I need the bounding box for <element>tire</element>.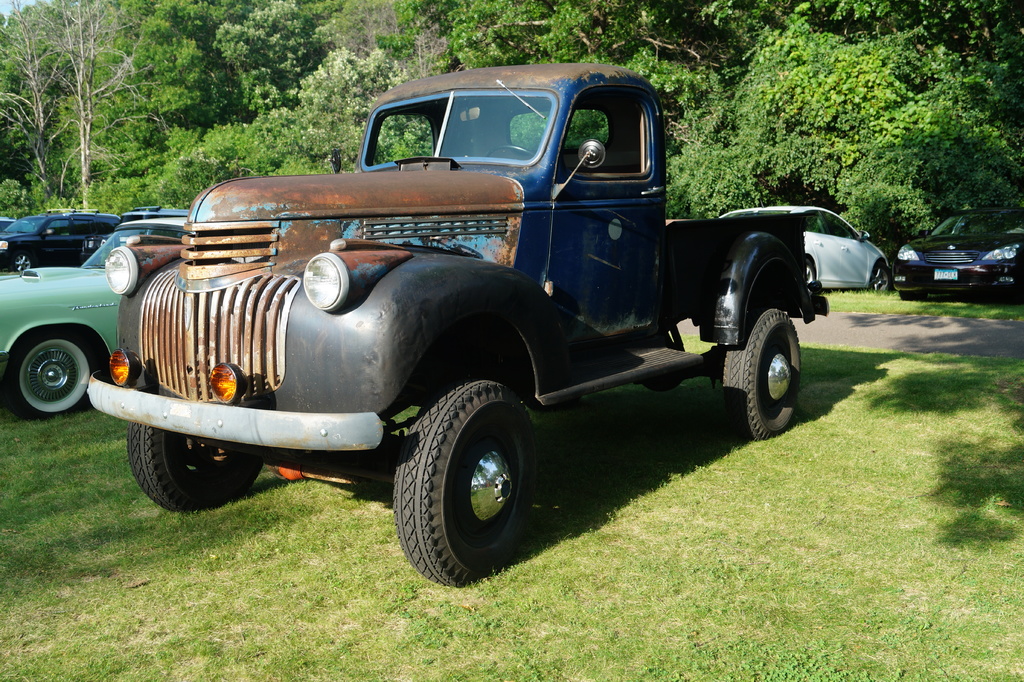
Here it is: 869/264/887/295.
